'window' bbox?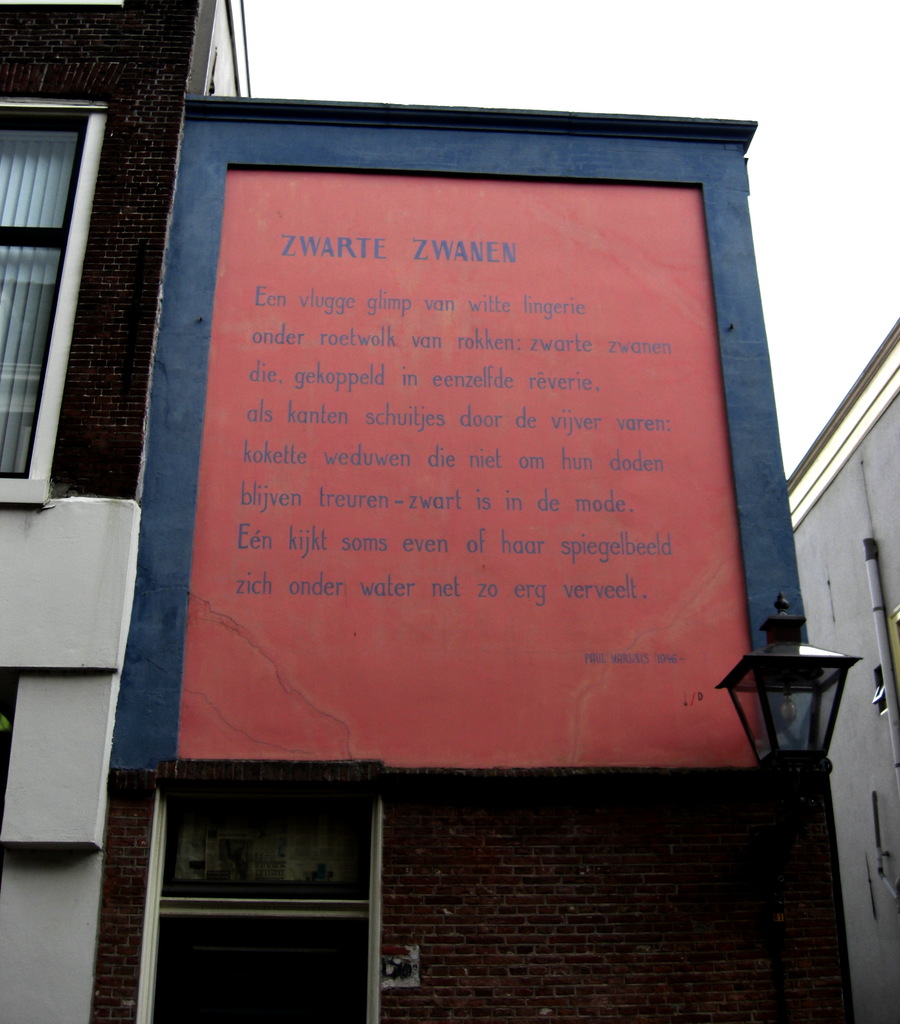
bbox=(13, 86, 145, 504)
